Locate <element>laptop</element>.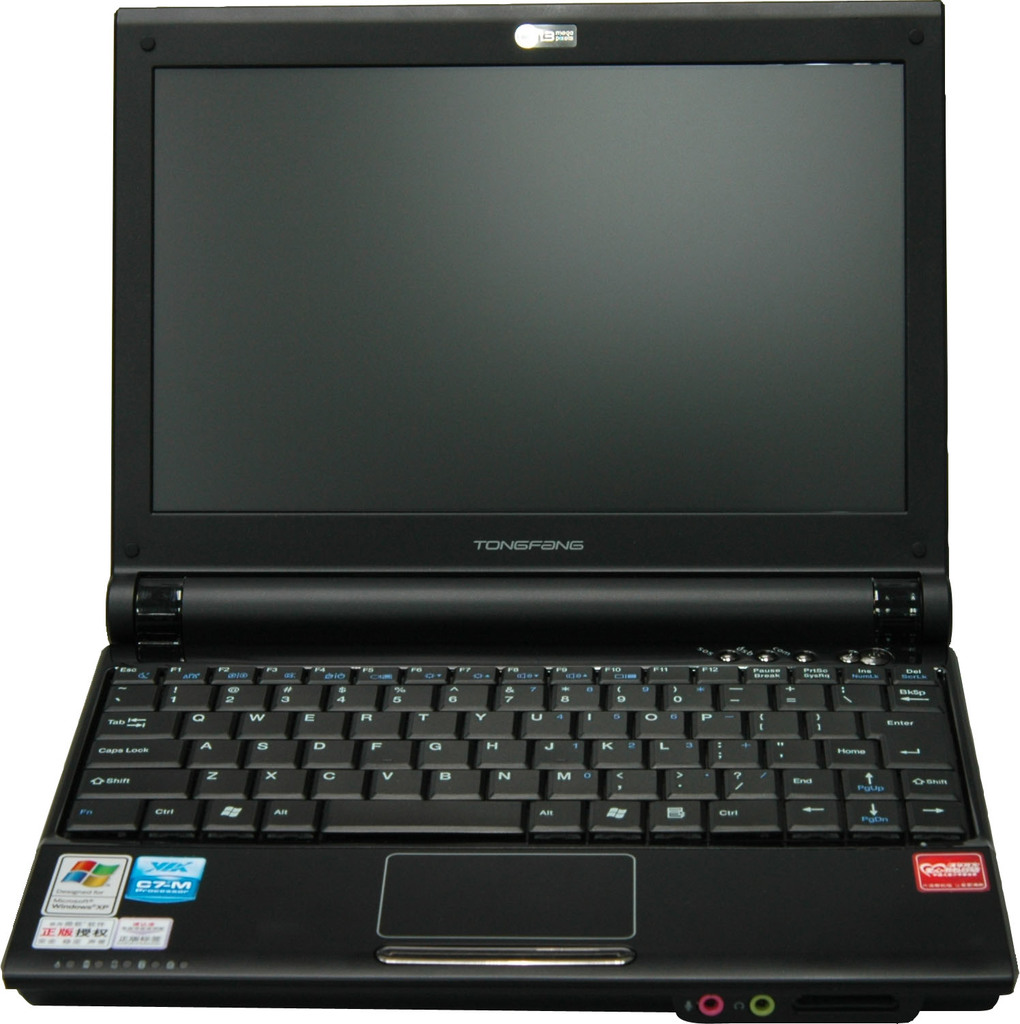
Bounding box: bbox=[0, 5, 1019, 1023].
